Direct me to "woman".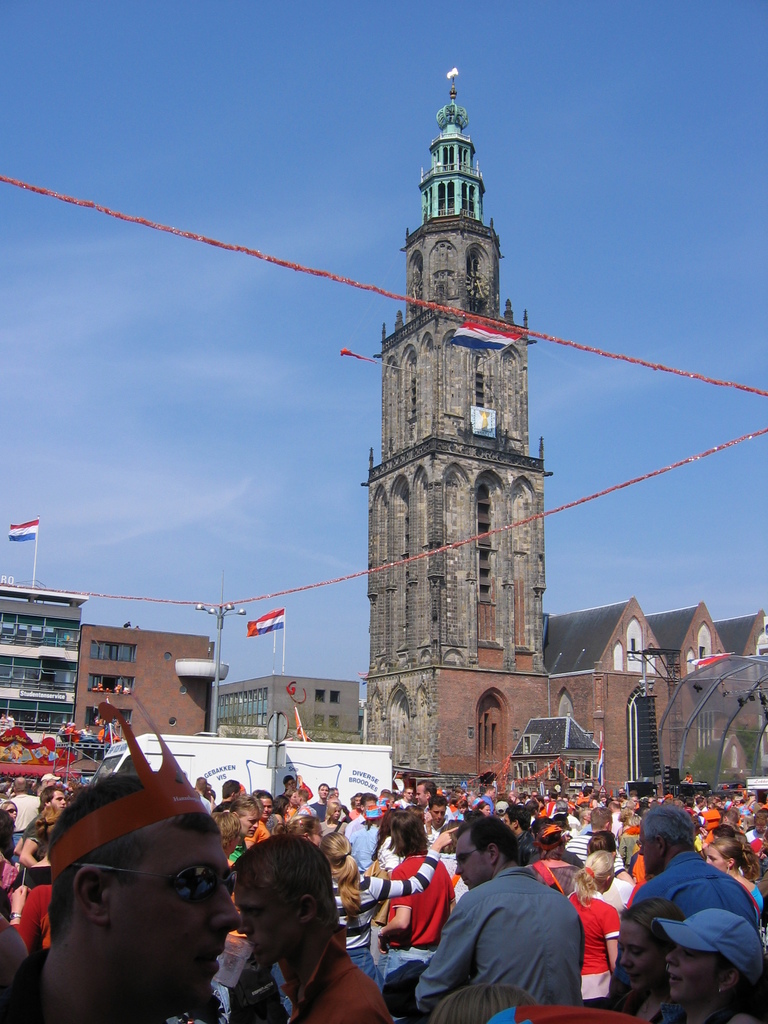
Direction: 571, 853, 627, 1005.
